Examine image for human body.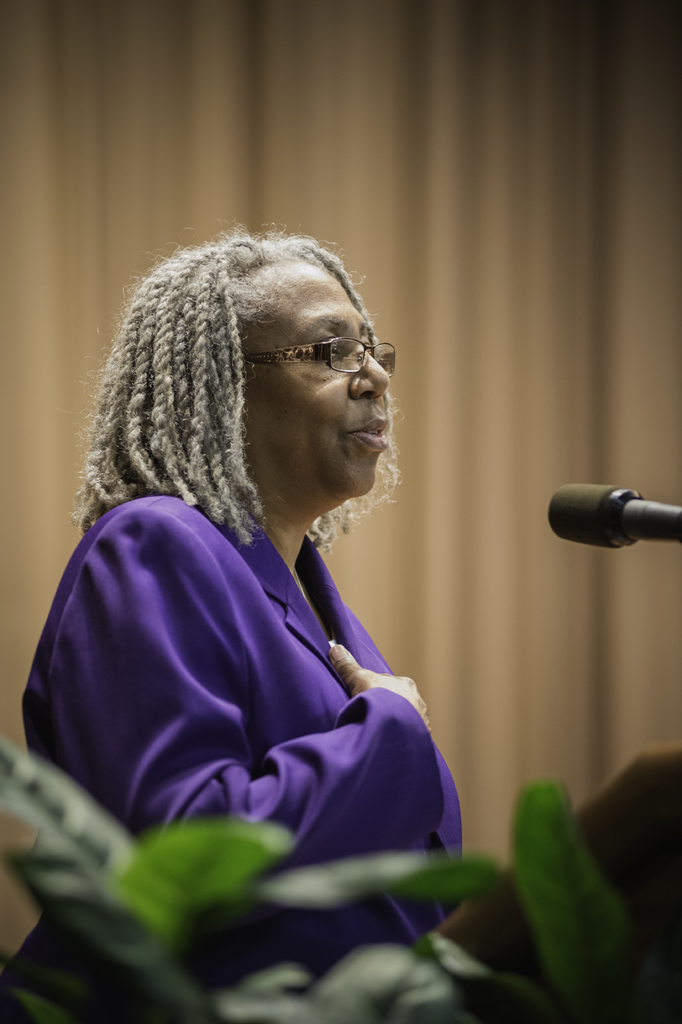
Examination result: {"left": 6, "top": 224, "right": 462, "bottom": 1012}.
